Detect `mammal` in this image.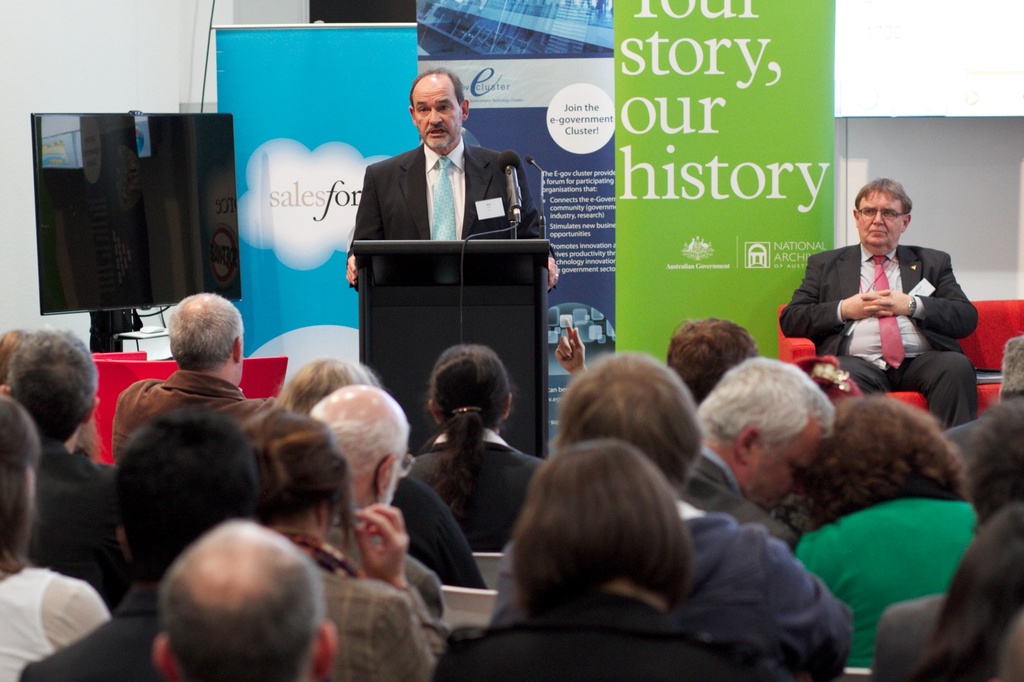
Detection: bbox=[16, 404, 259, 681].
